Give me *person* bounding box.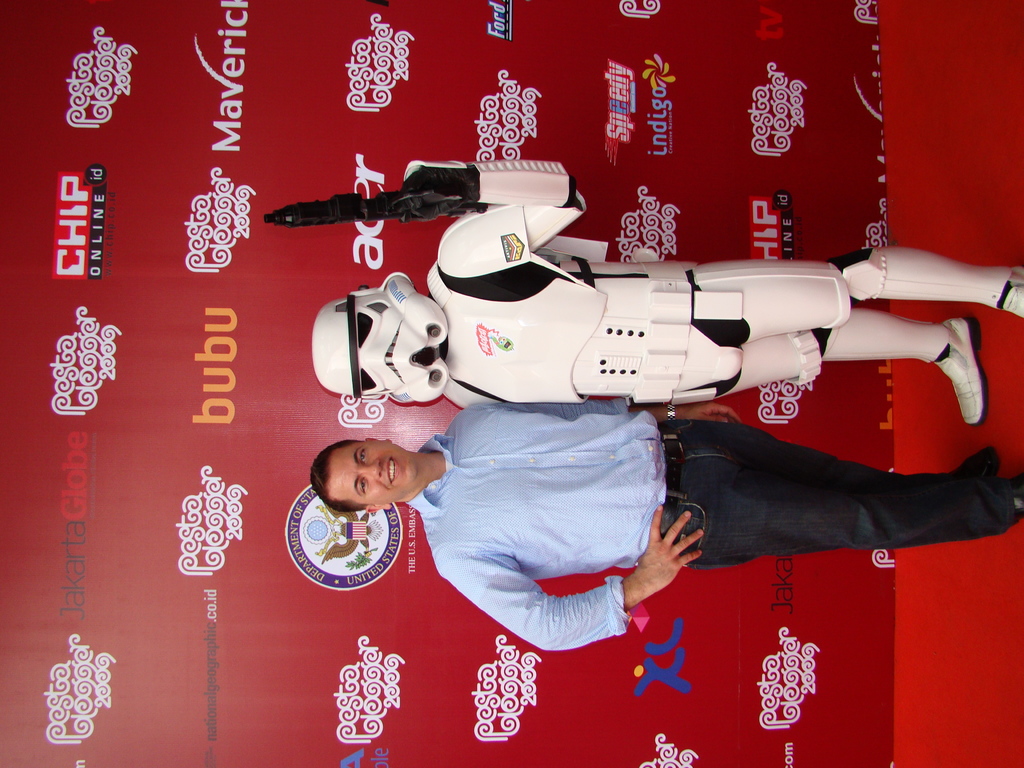
[305,395,1023,650].
